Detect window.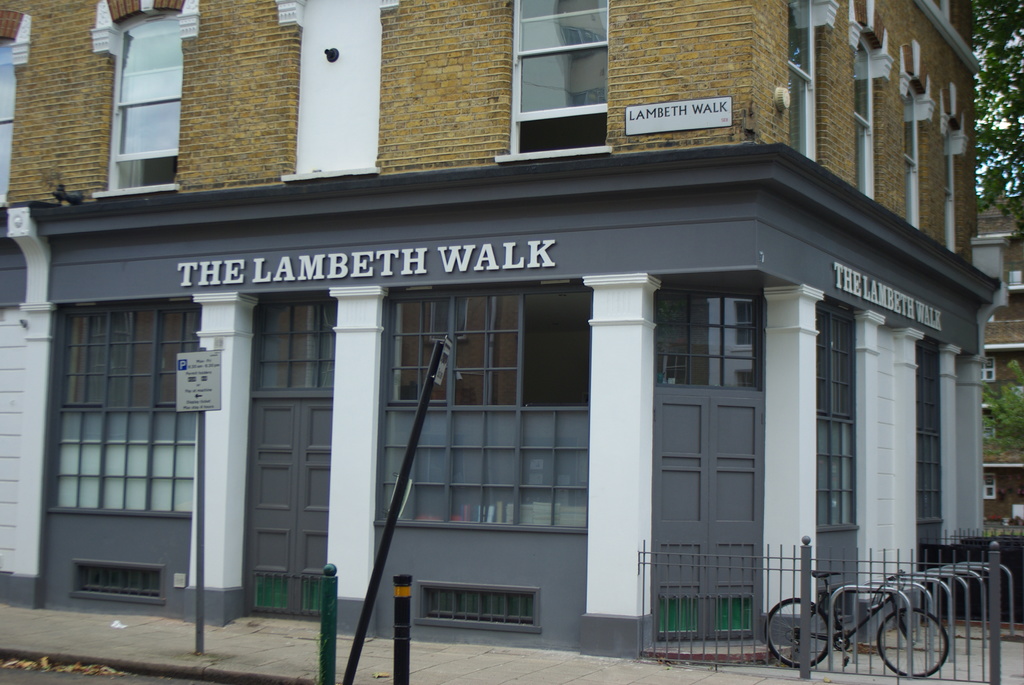
Detected at pyautogui.locateOnScreen(93, 13, 185, 190).
